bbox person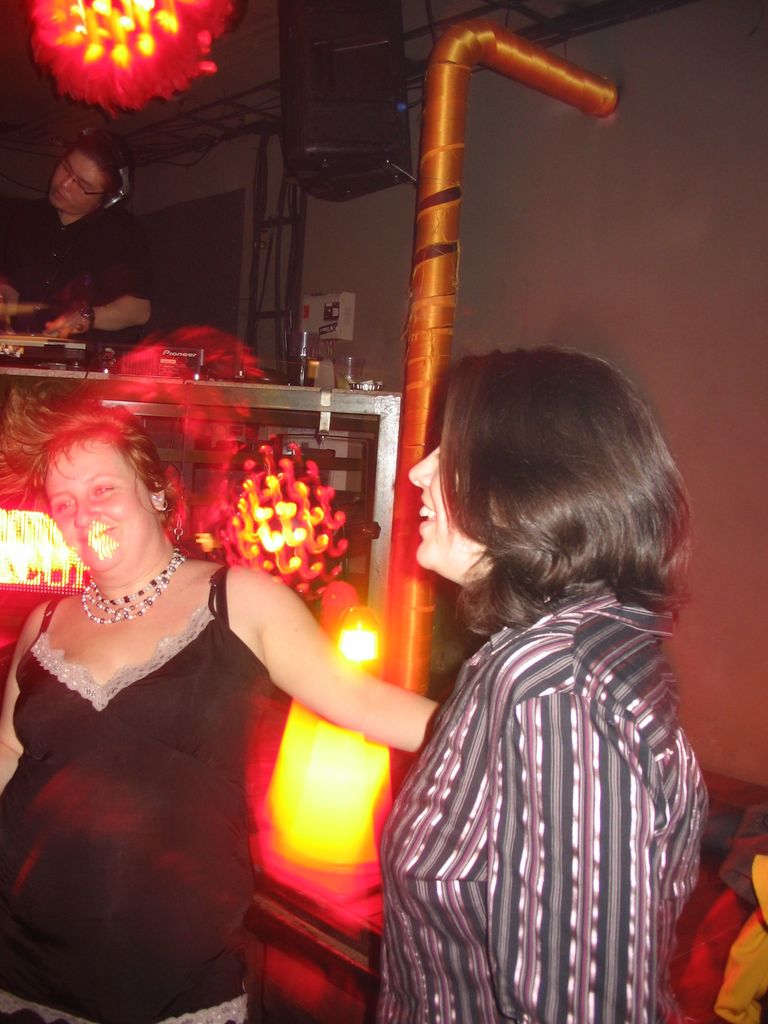
region(365, 339, 743, 1013)
